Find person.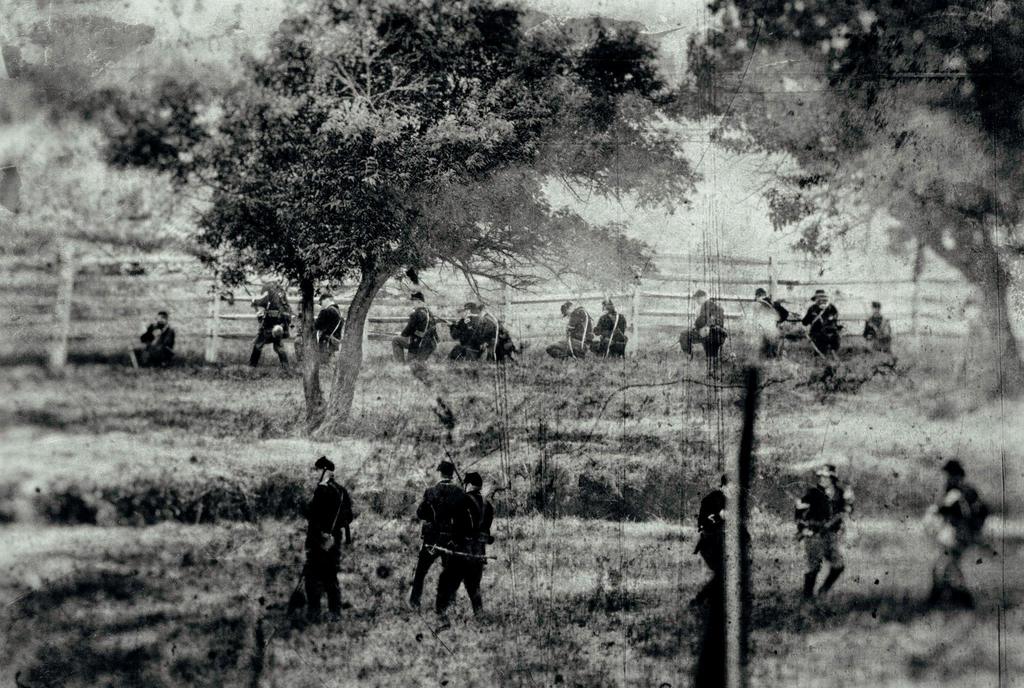
box=[674, 287, 721, 358].
